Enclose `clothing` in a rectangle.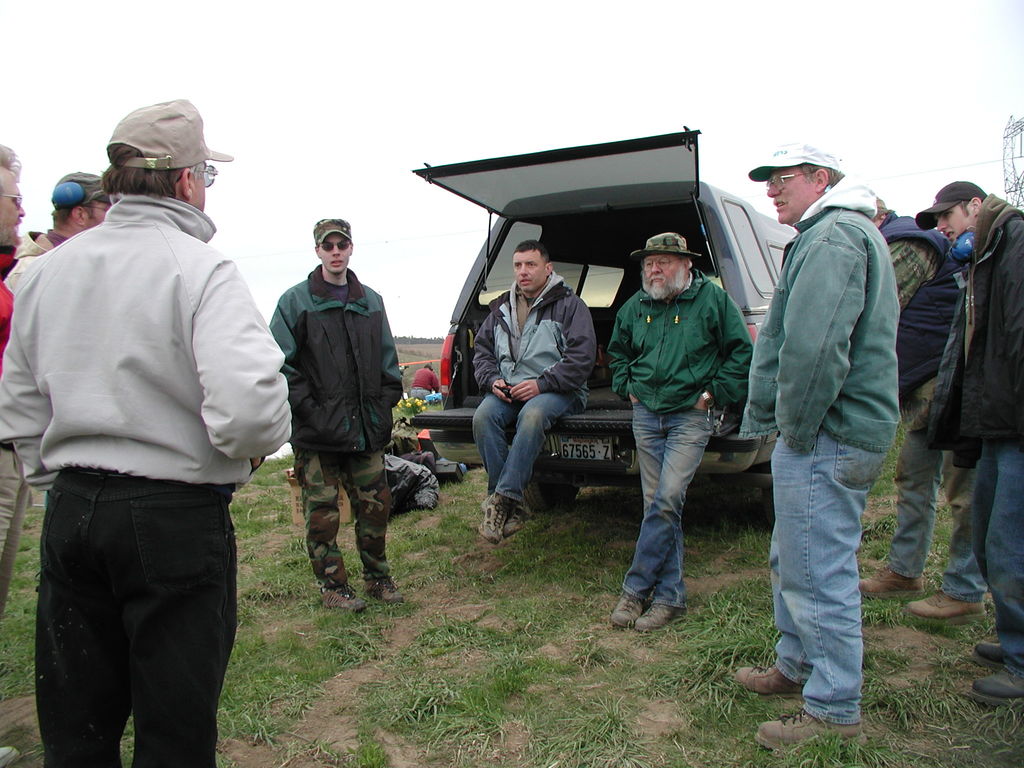
bbox=[739, 173, 898, 723].
